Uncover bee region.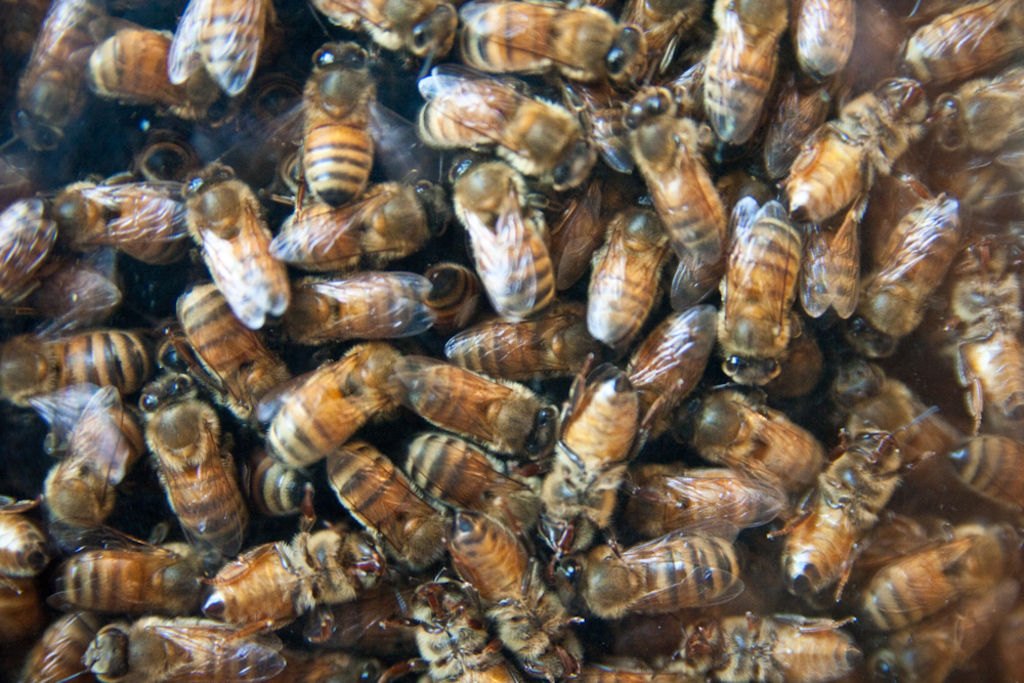
Uncovered: rect(267, 32, 425, 187).
